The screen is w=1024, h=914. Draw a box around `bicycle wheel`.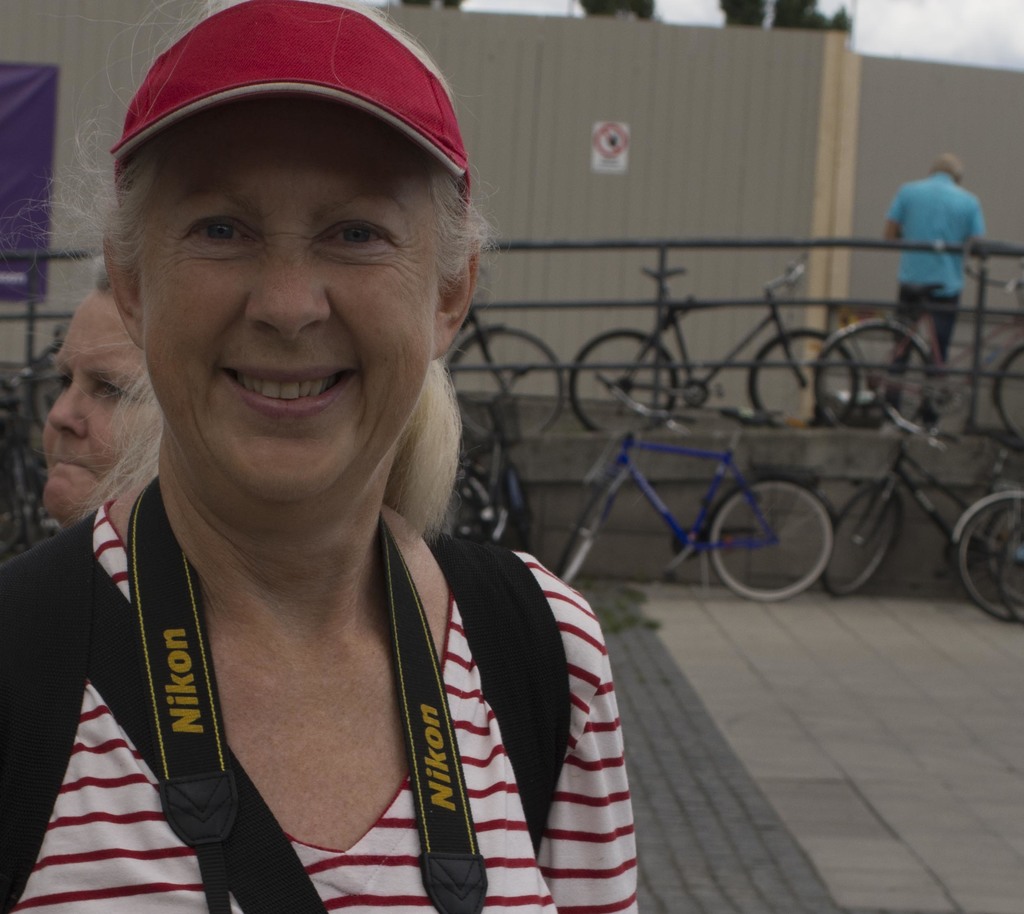
bbox=[564, 329, 688, 438].
